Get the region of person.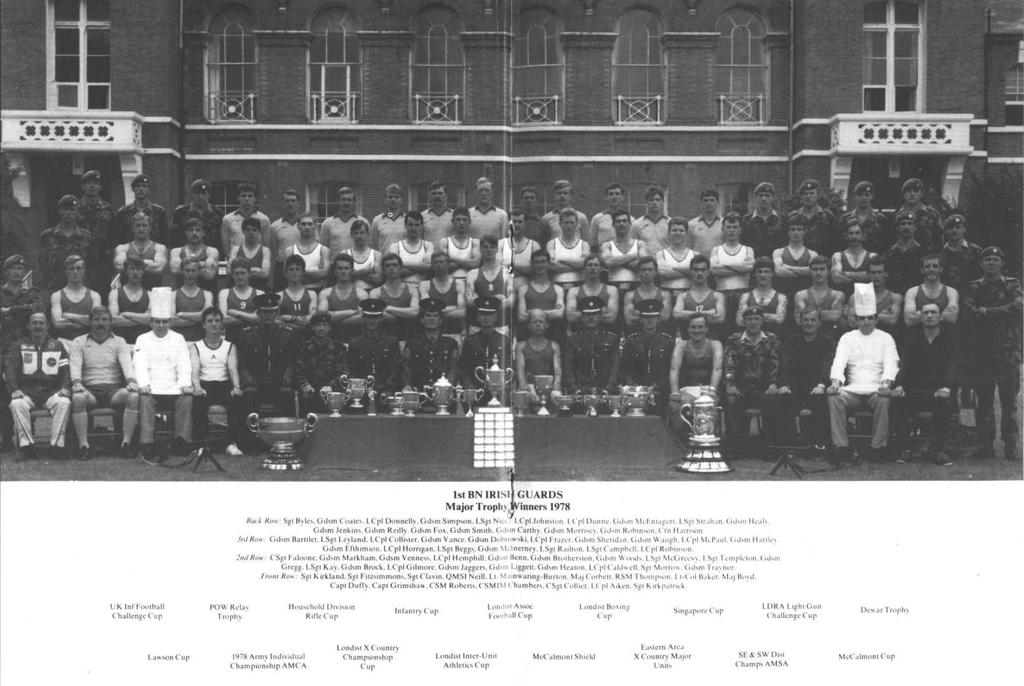
<box>731,254,797,338</box>.
